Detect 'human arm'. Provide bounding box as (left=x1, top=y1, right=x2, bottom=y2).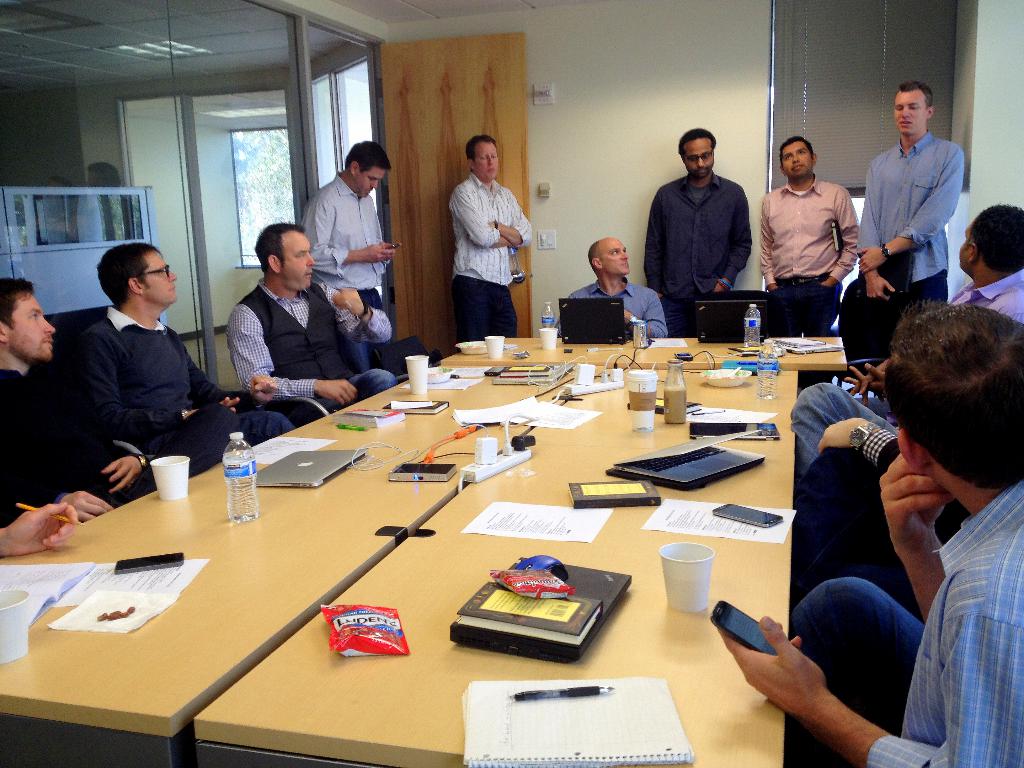
(left=758, top=193, right=780, bottom=292).
